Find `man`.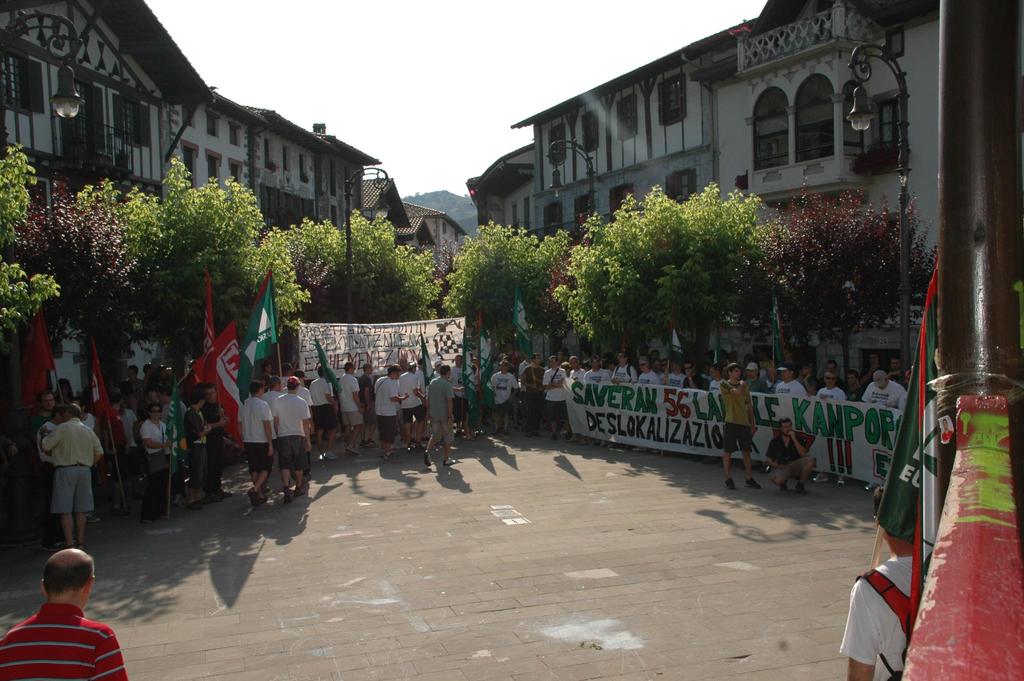
Rect(886, 367, 912, 409).
